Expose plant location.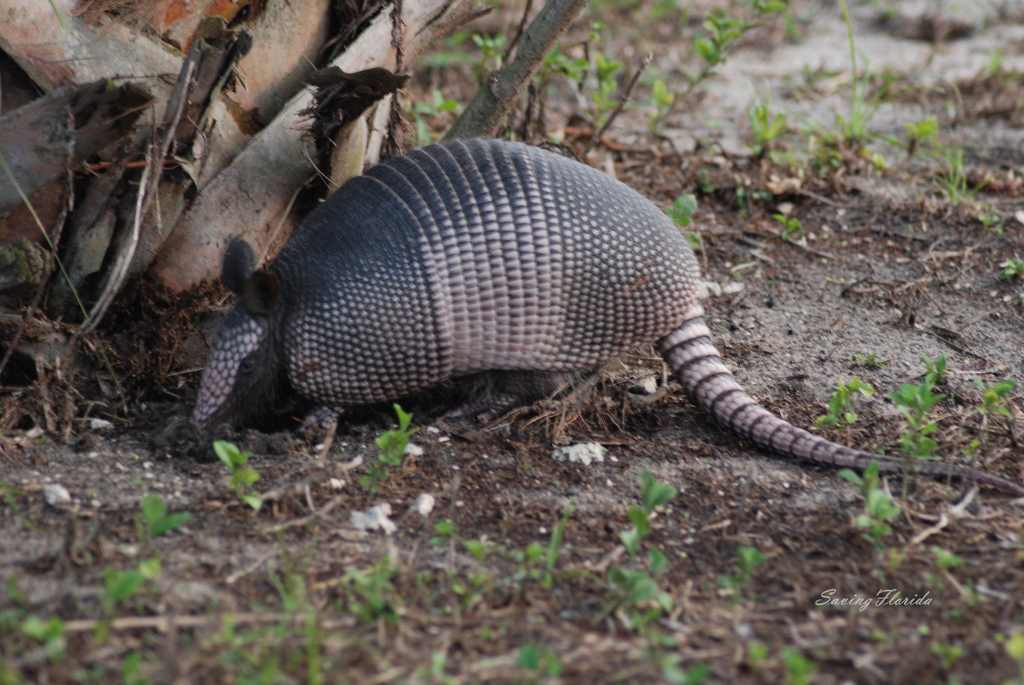
Exposed at 924 350 946 380.
